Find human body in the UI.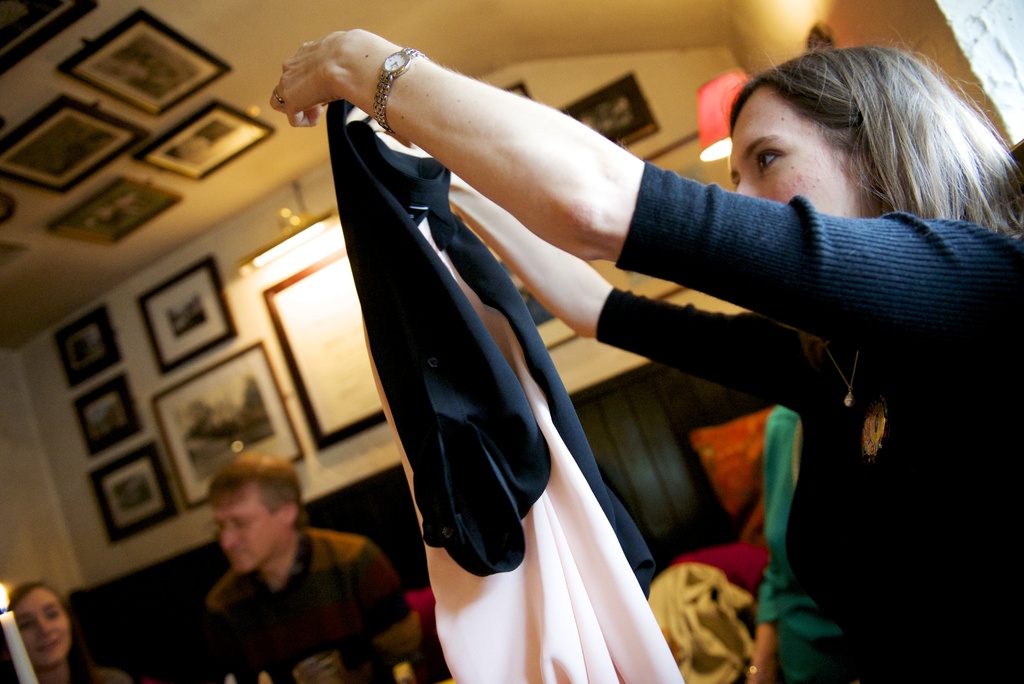
UI element at (271, 28, 1023, 683).
